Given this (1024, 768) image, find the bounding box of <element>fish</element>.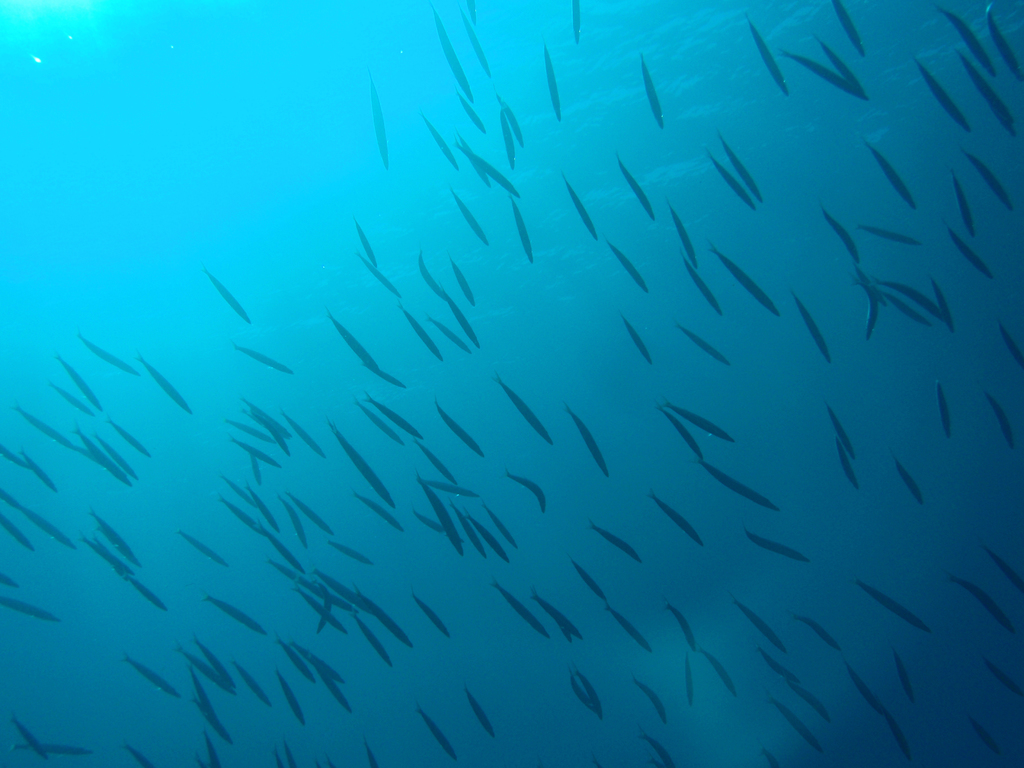
left=419, top=701, right=456, bottom=762.
